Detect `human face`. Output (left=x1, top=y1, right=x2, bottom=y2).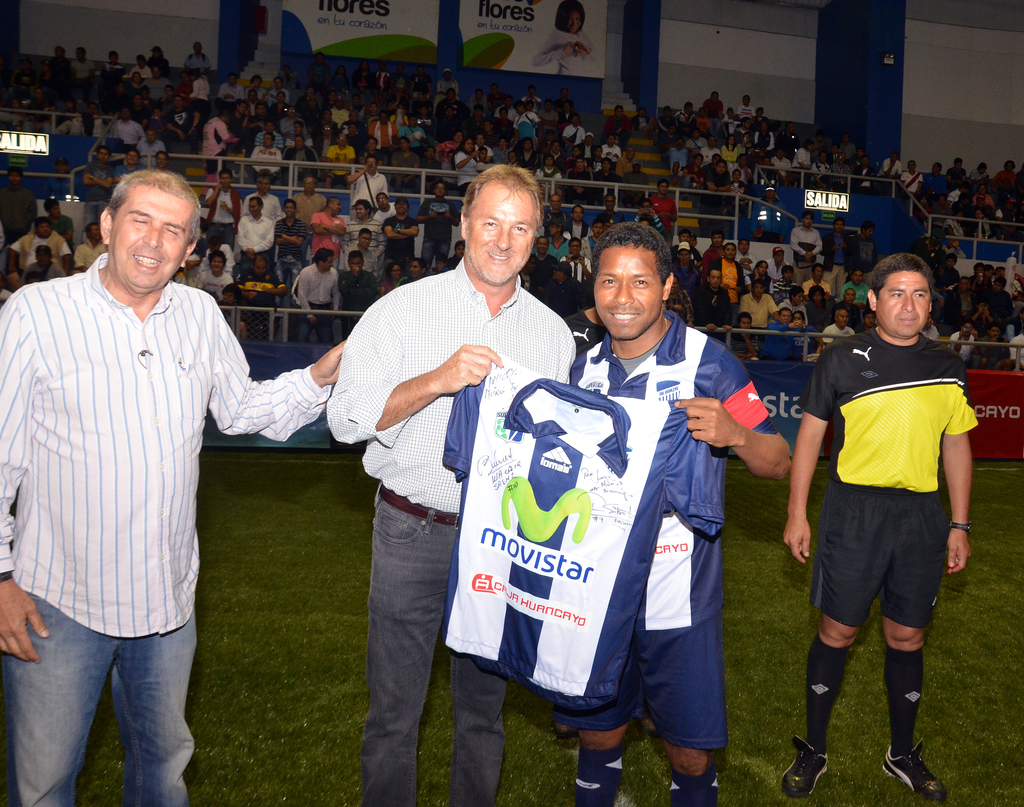
(left=752, top=283, right=763, bottom=297).
